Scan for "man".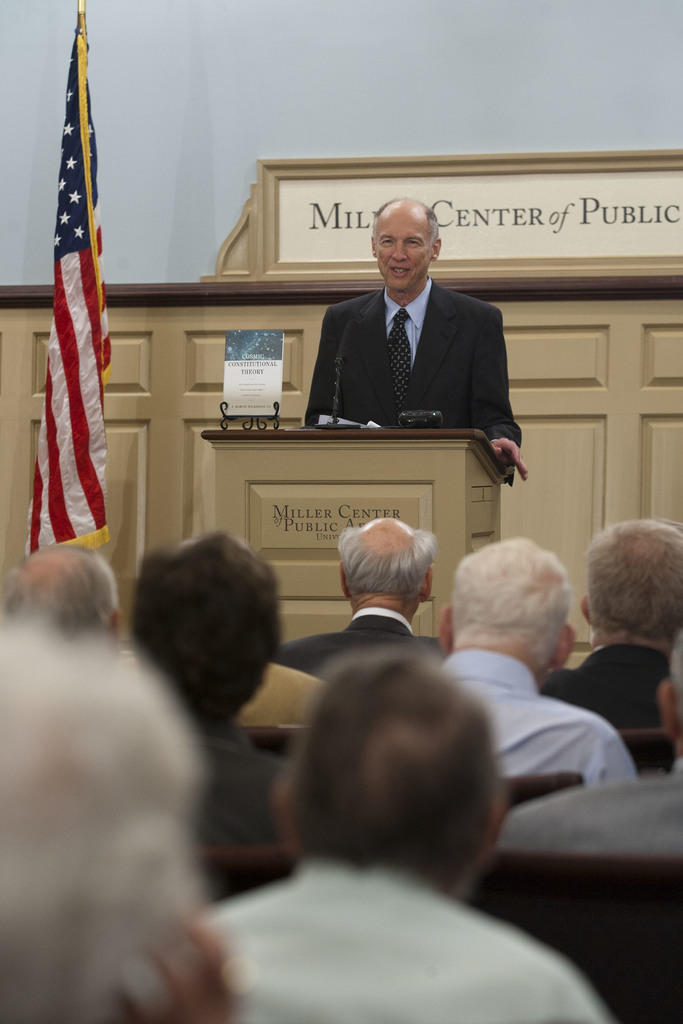
Scan result: region(541, 515, 682, 733).
